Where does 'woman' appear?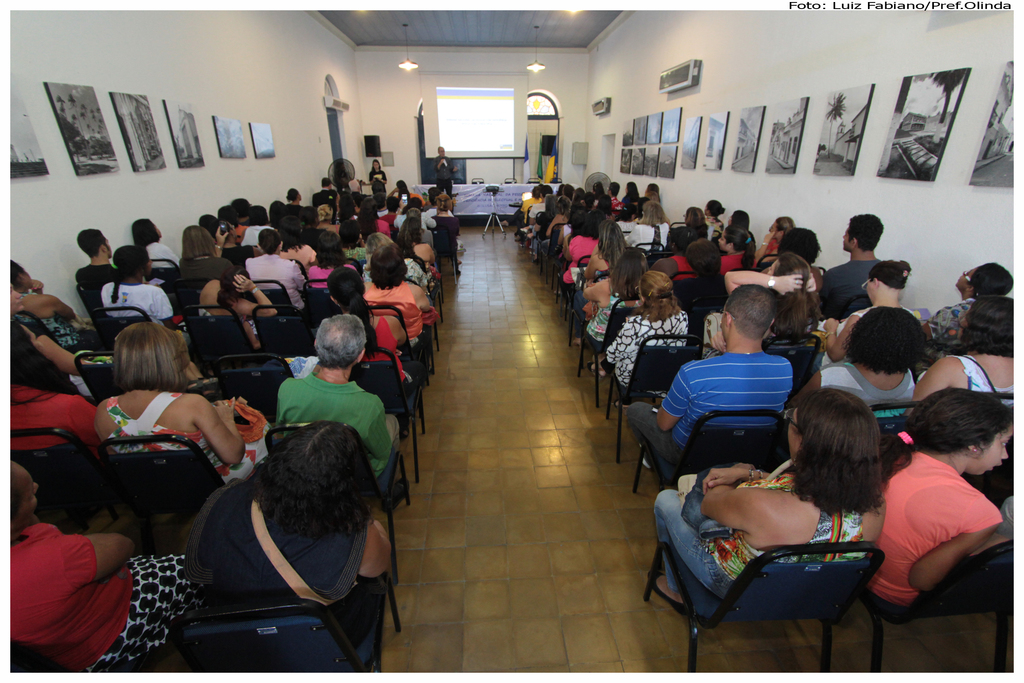
Appears at select_region(430, 196, 463, 270).
